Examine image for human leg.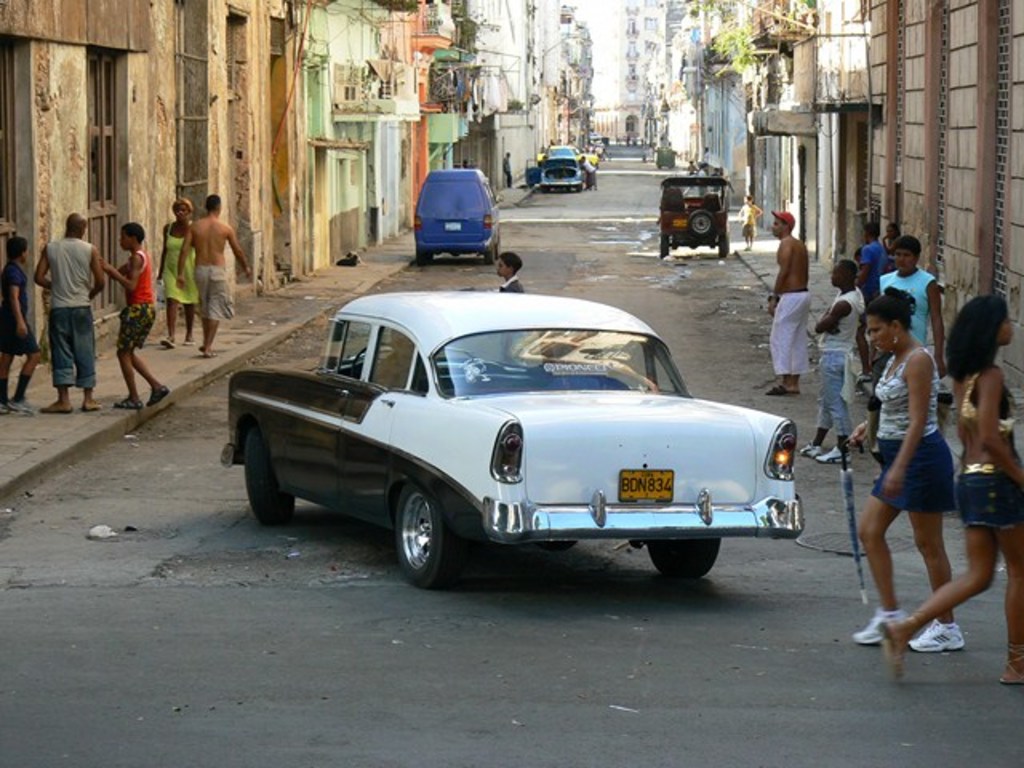
Examination result: [78, 322, 101, 408].
